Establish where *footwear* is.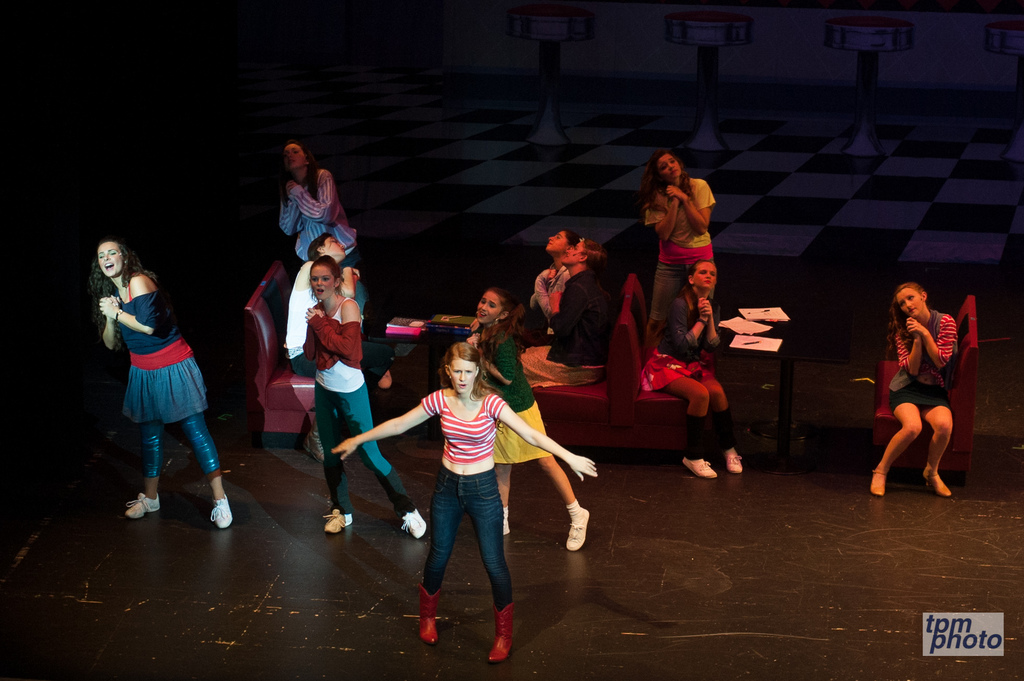
Established at pyautogui.locateOnScreen(732, 451, 743, 472).
